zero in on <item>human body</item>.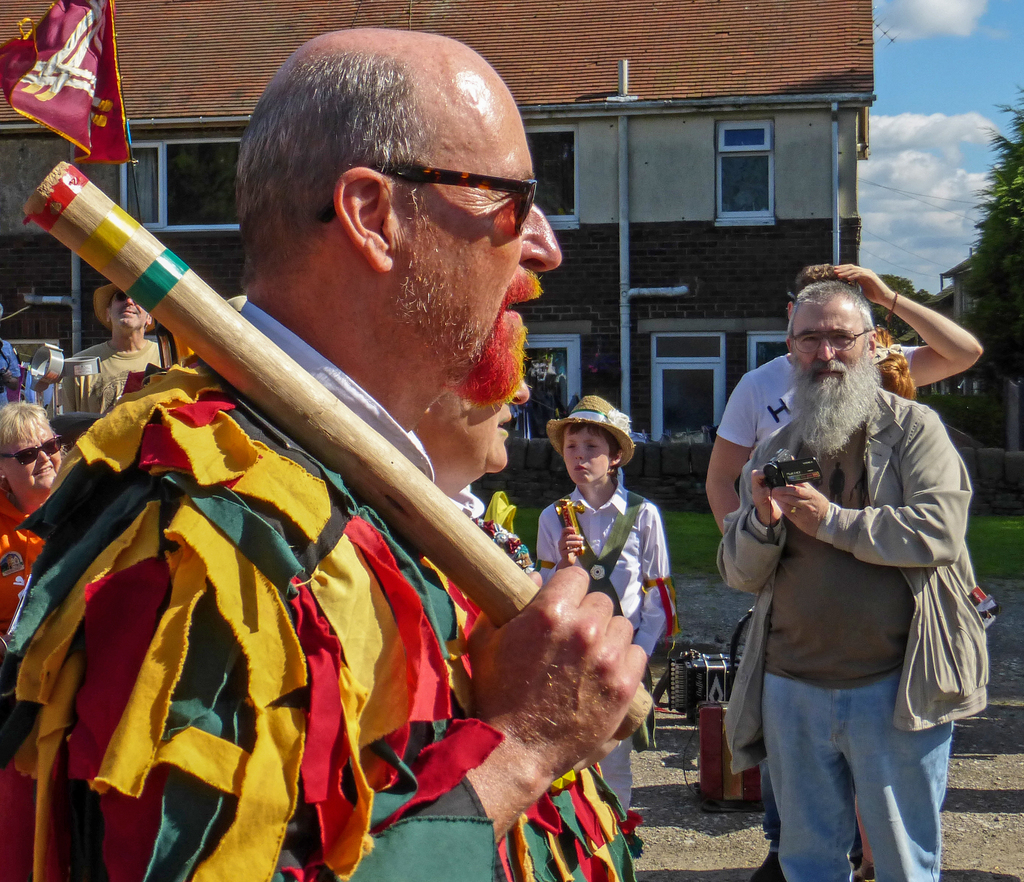
Zeroed in: bbox=[412, 385, 543, 578].
